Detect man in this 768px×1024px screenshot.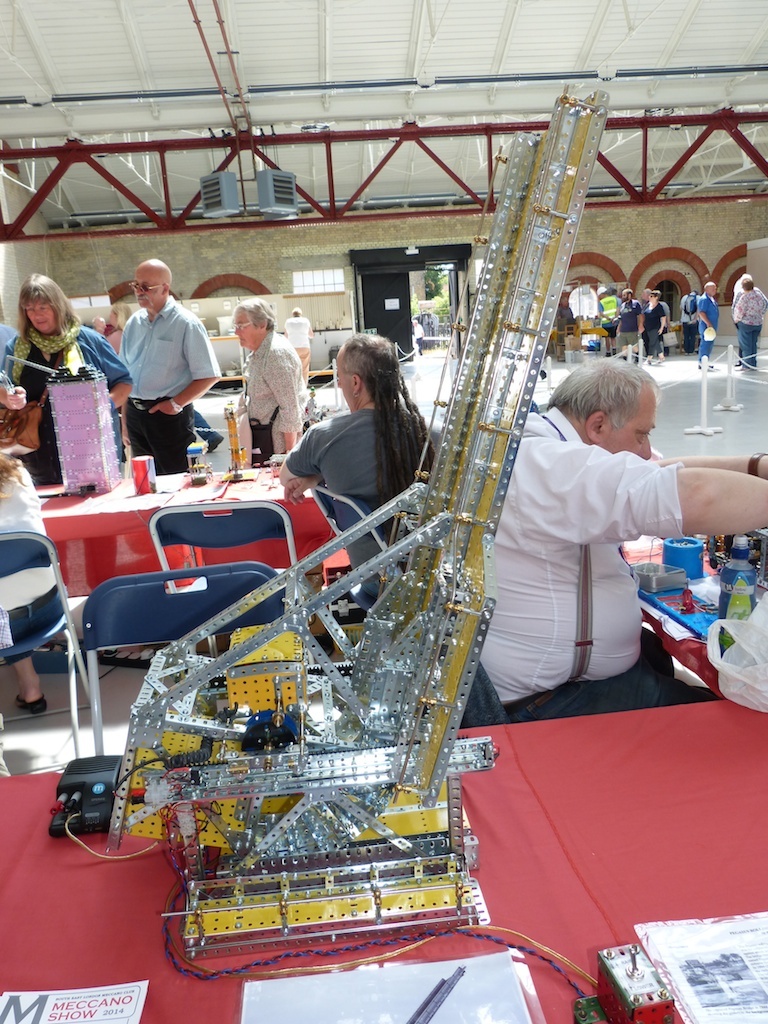
Detection: 681 294 695 359.
